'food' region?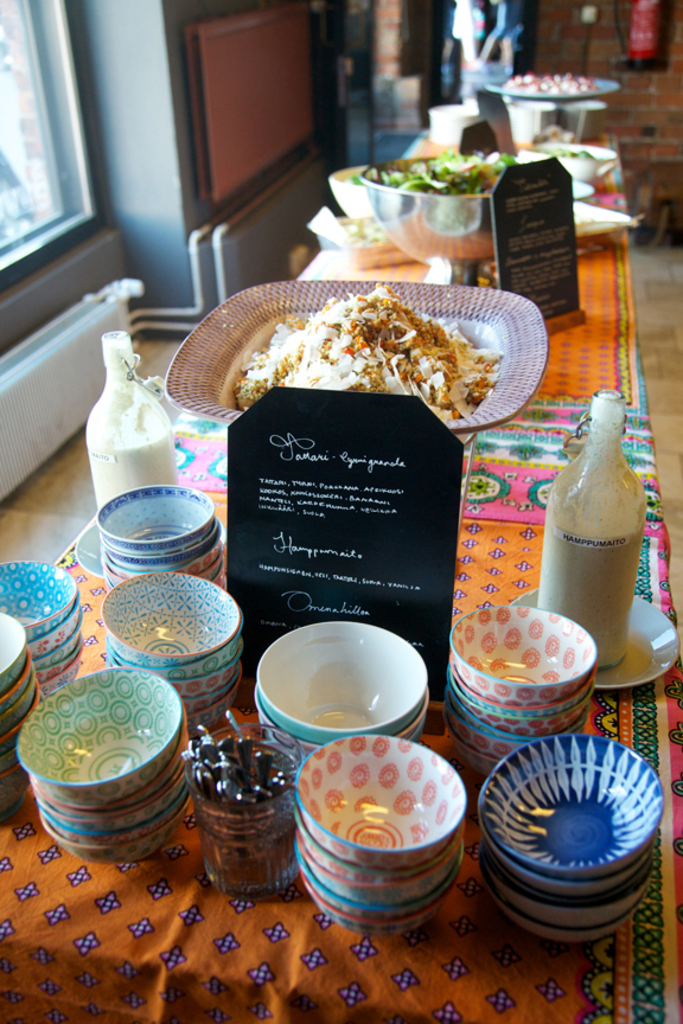
detection(222, 275, 545, 407)
